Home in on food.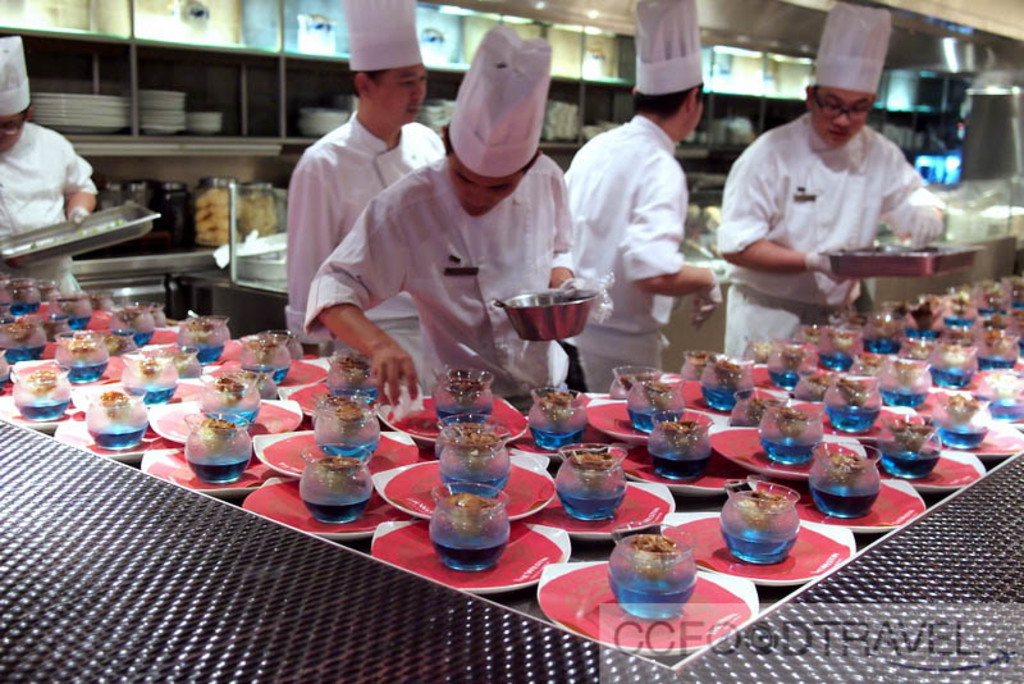
Homed in at {"left": 799, "top": 330, "right": 820, "bottom": 343}.
